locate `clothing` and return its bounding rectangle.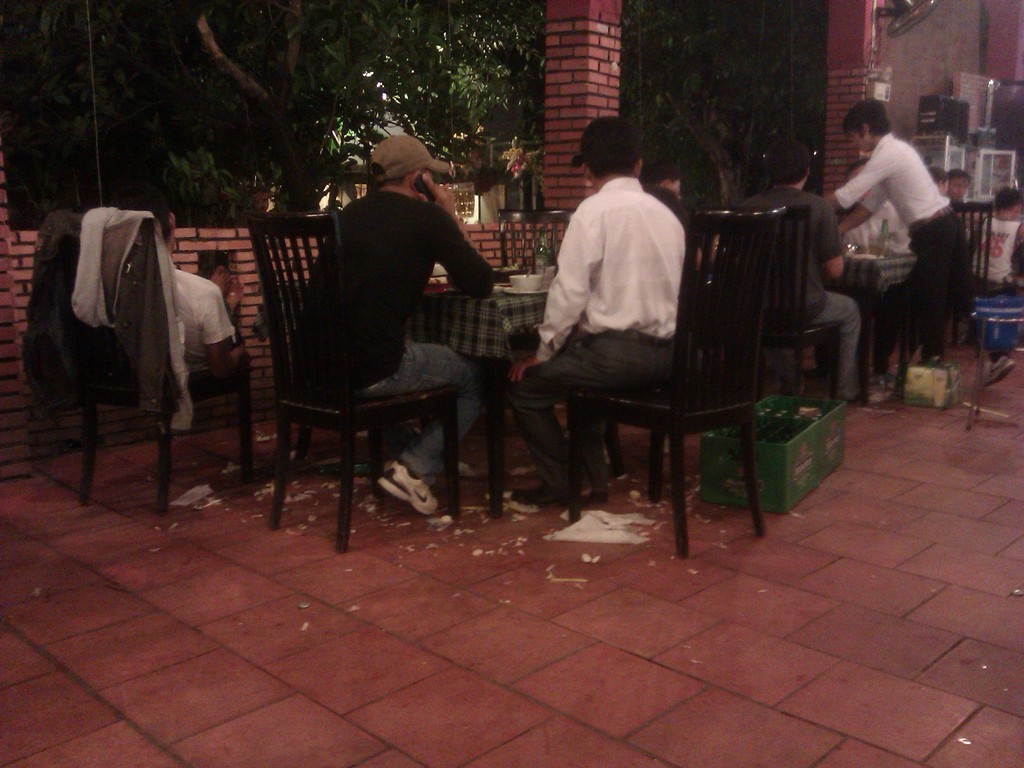
Rect(284, 180, 499, 489).
